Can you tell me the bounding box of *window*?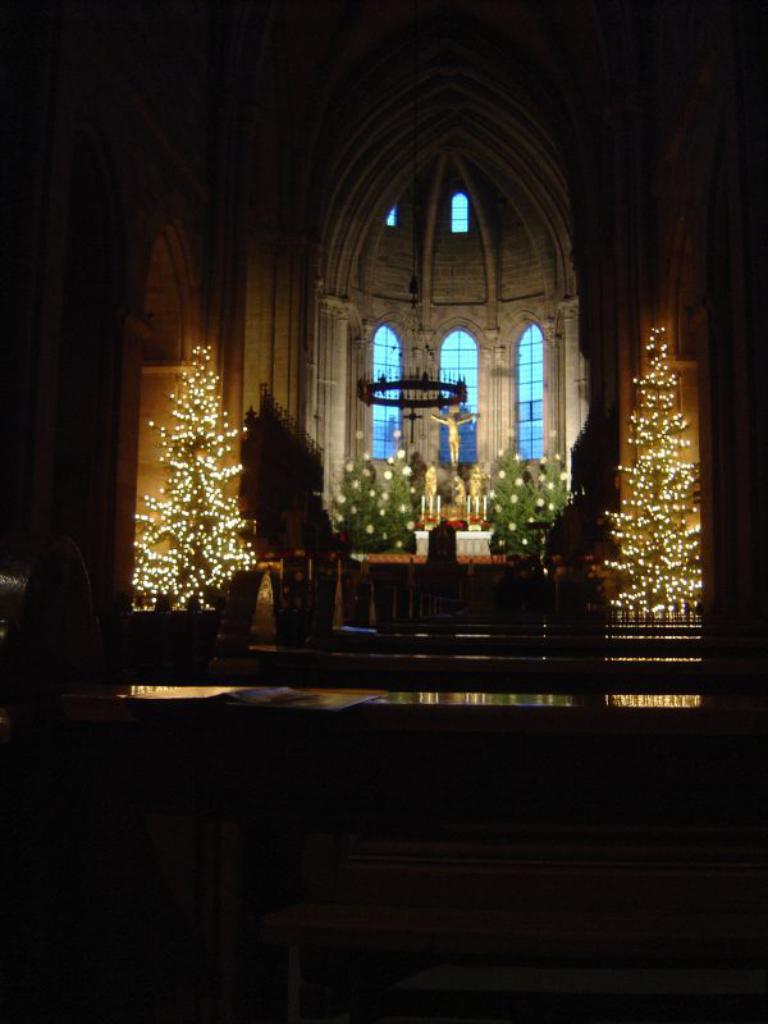
(517,325,552,480).
